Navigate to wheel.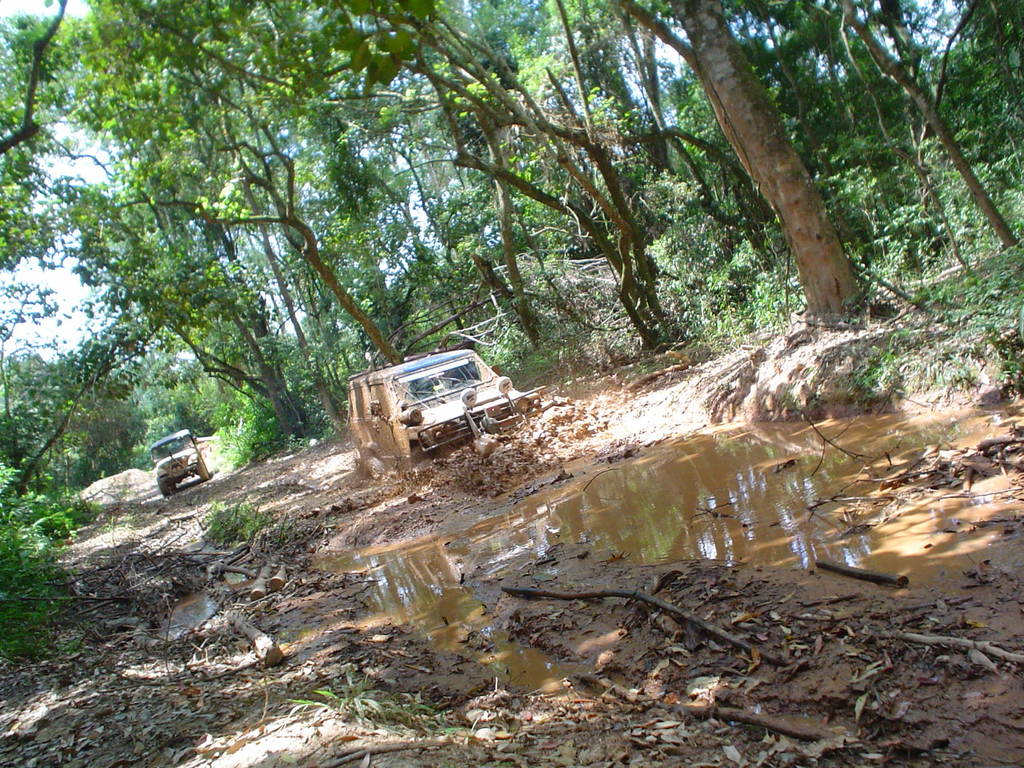
Navigation target: bbox=(360, 457, 390, 483).
